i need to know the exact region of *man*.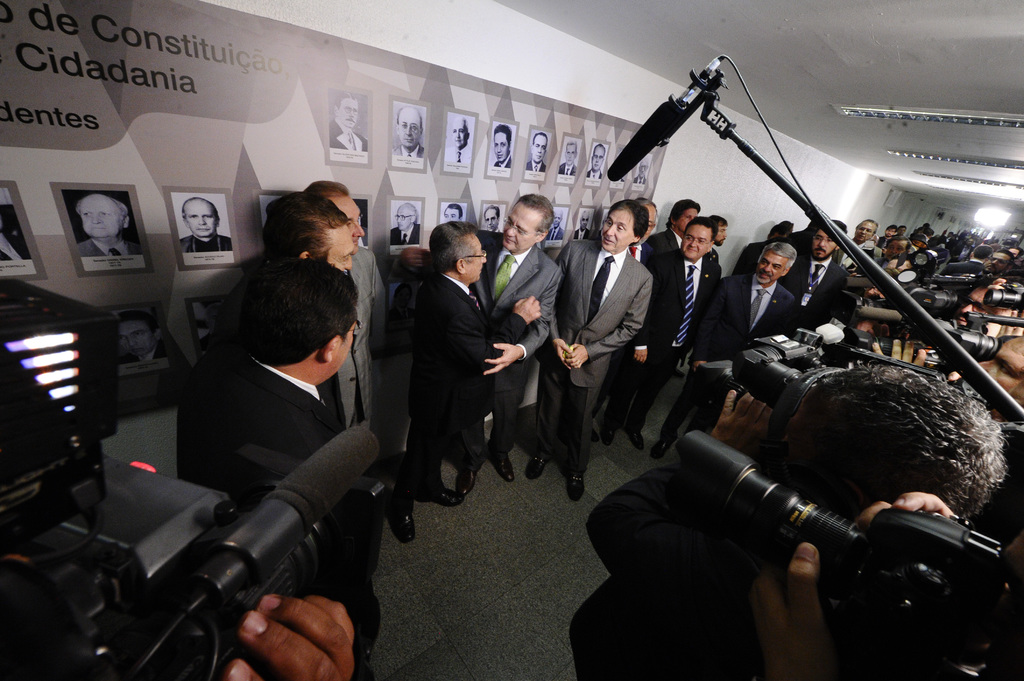
Region: 152, 234, 405, 637.
